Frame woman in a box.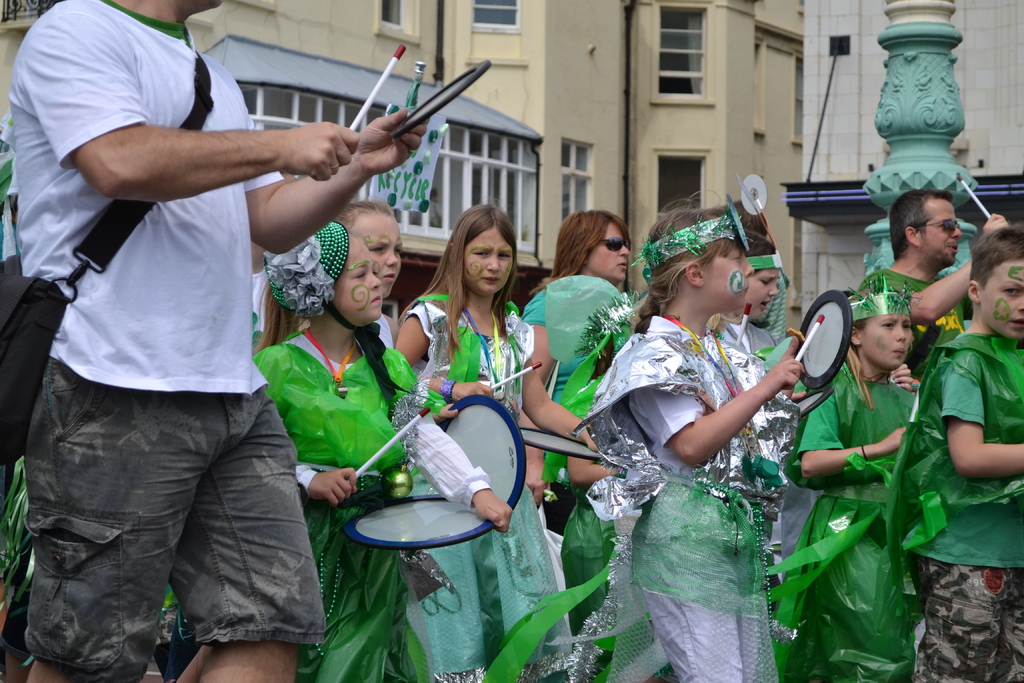
(x1=801, y1=286, x2=917, y2=682).
